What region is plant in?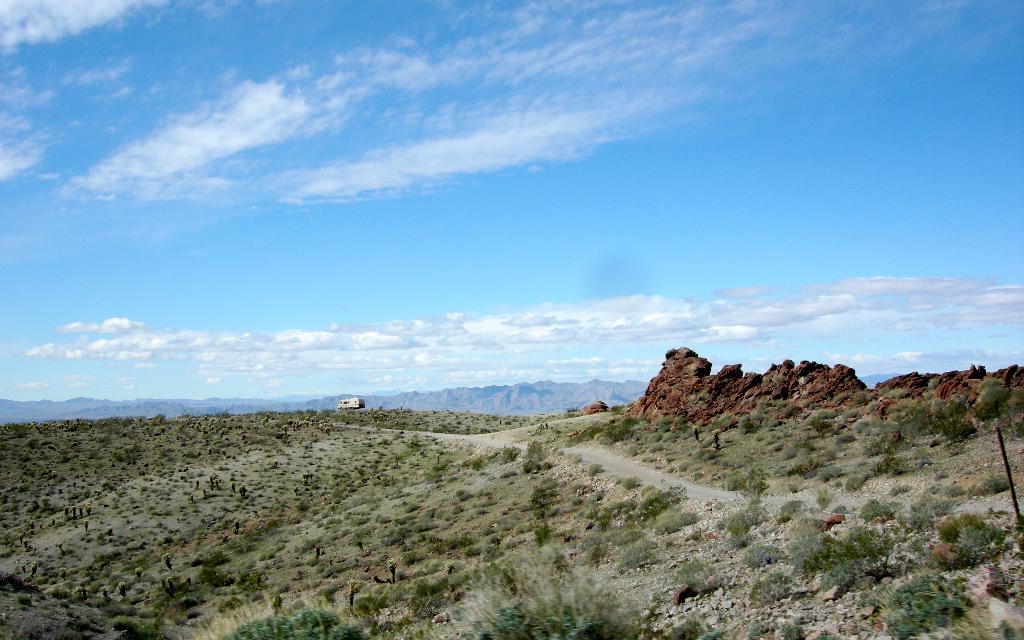
select_region(877, 383, 891, 395).
